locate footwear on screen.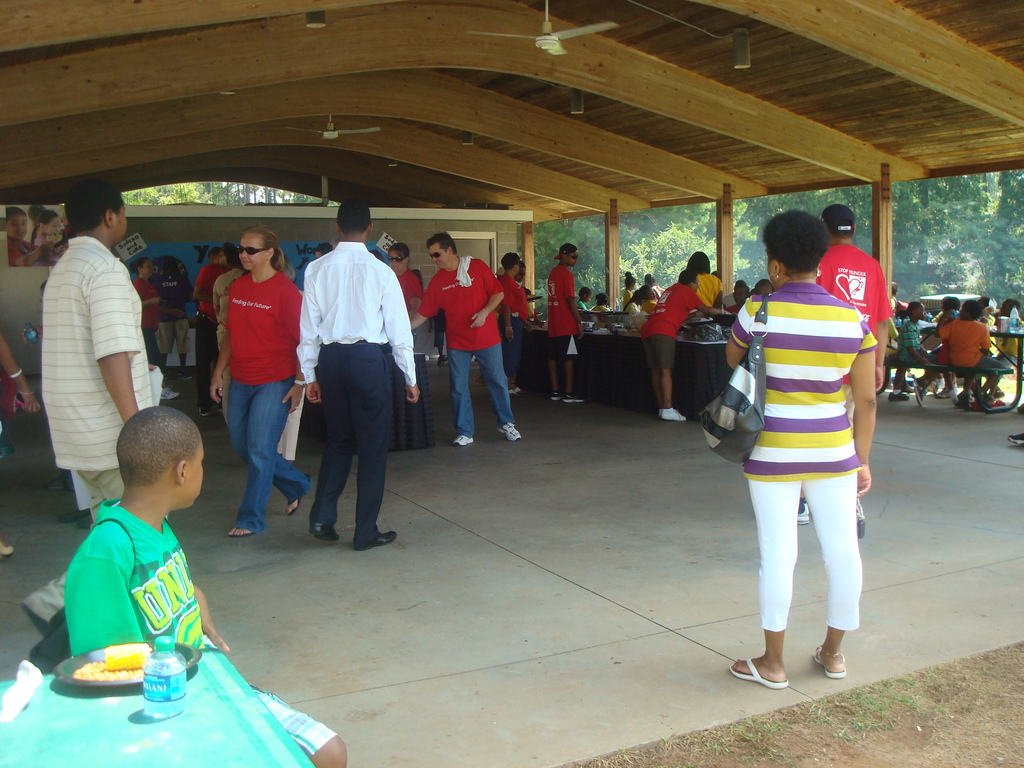
On screen at {"x1": 60, "y1": 506, "x2": 87, "y2": 522}.
